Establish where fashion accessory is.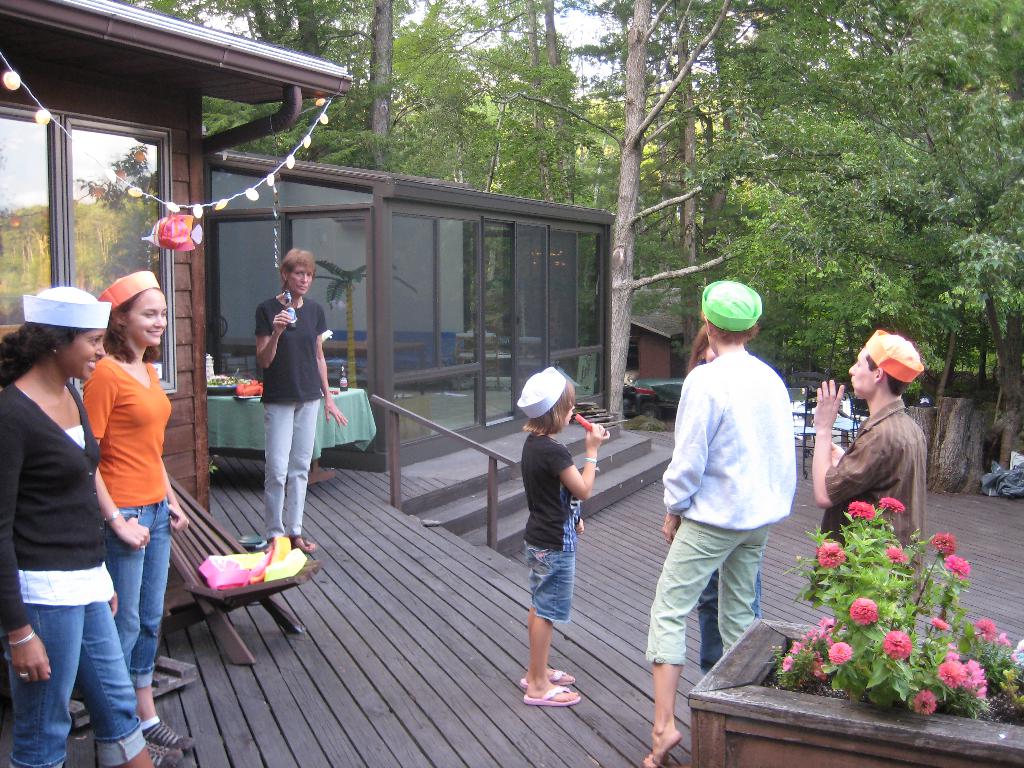
Established at {"left": 15, "top": 669, "right": 30, "bottom": 679}.
